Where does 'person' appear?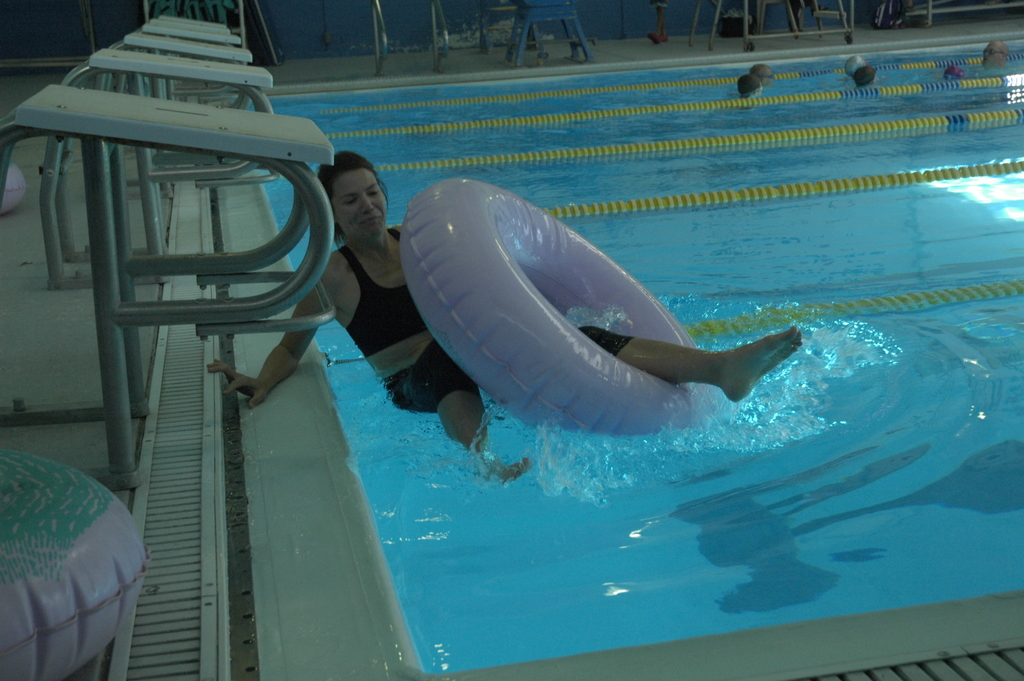
Appears at l=736, t=69, r=760, b=97.
